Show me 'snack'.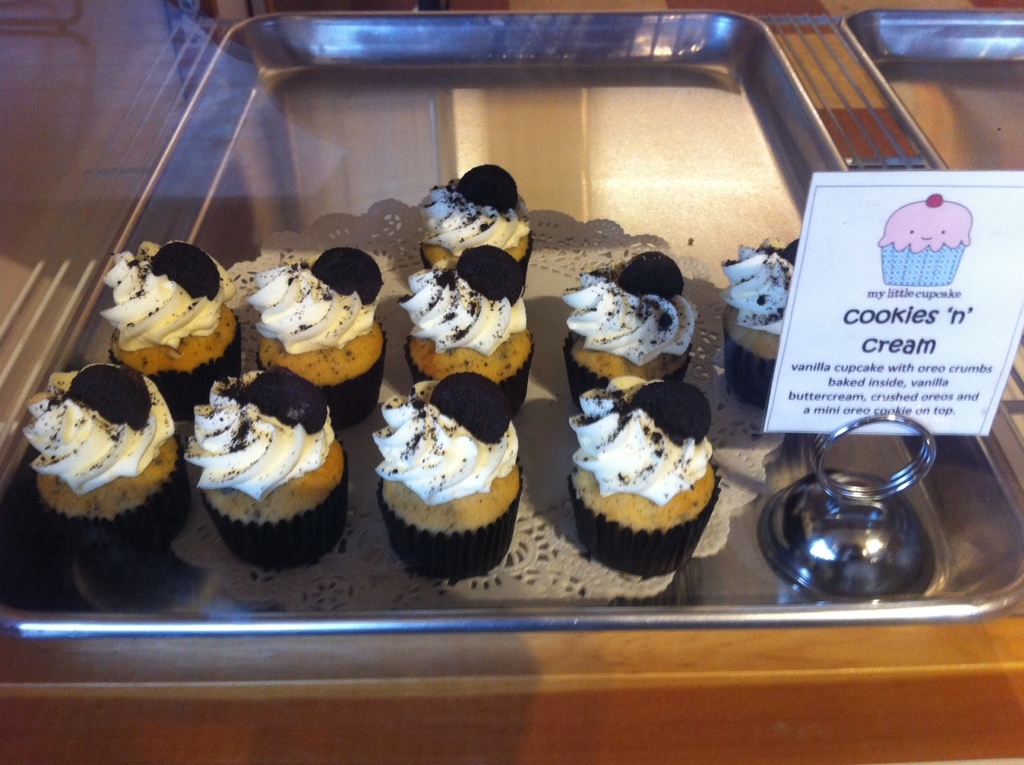
'snack' is here: [x1=725, y1=239, x2=800, y2=403].
